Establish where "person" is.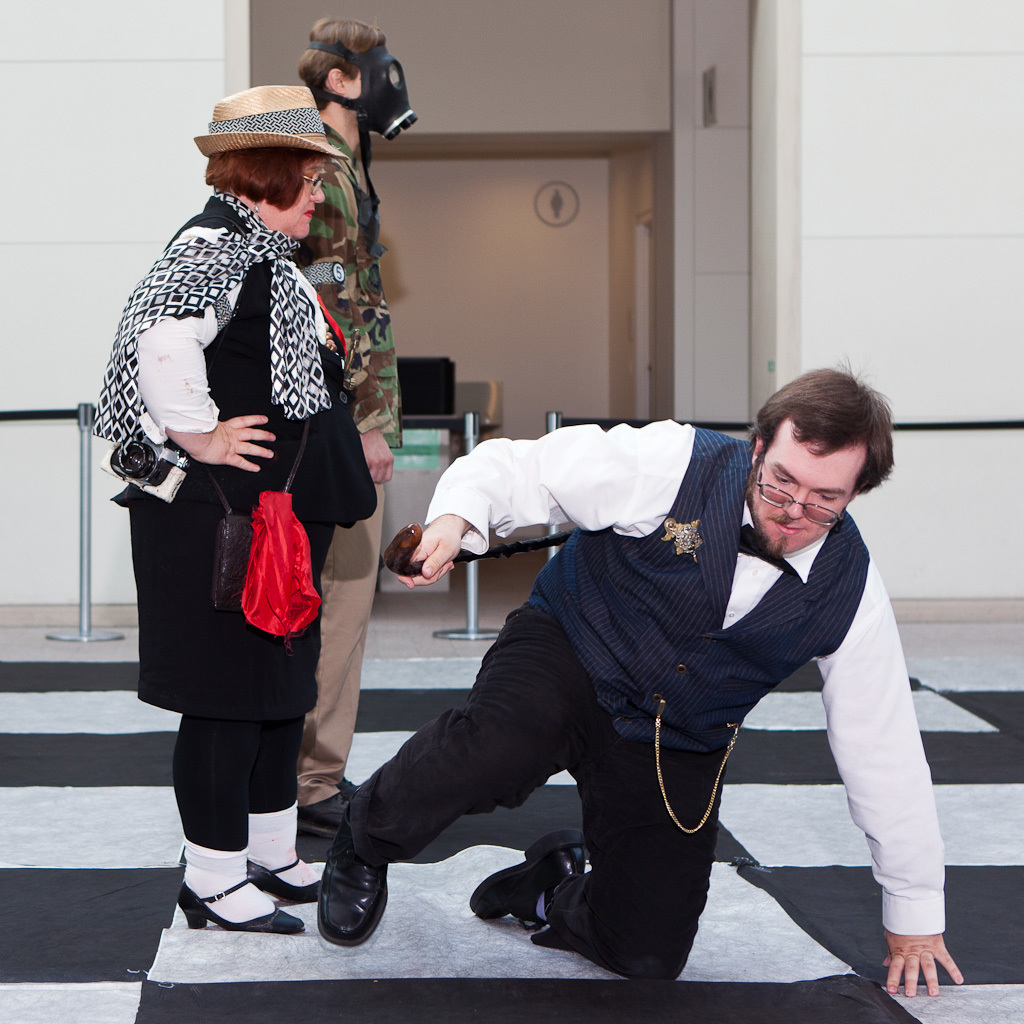
Established at 322, 356, 967, 996.
